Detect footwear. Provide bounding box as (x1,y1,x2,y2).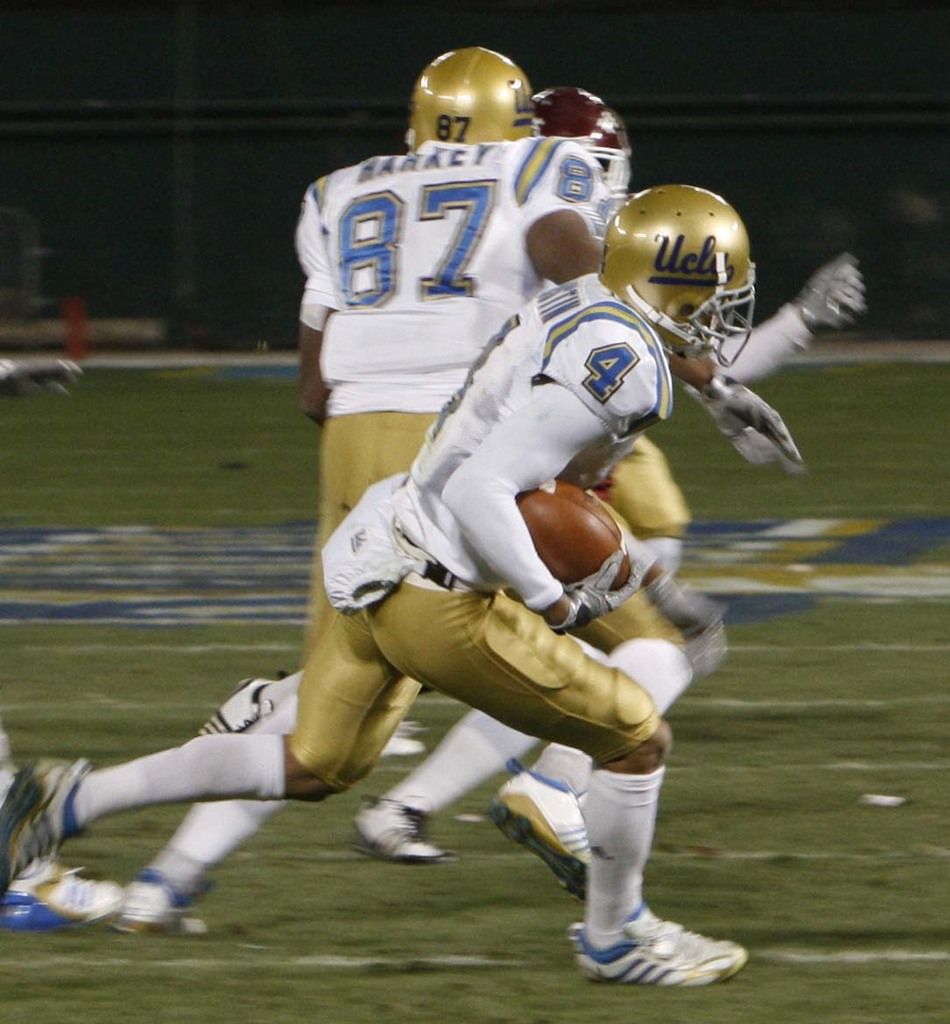
(353,792,451,872).
